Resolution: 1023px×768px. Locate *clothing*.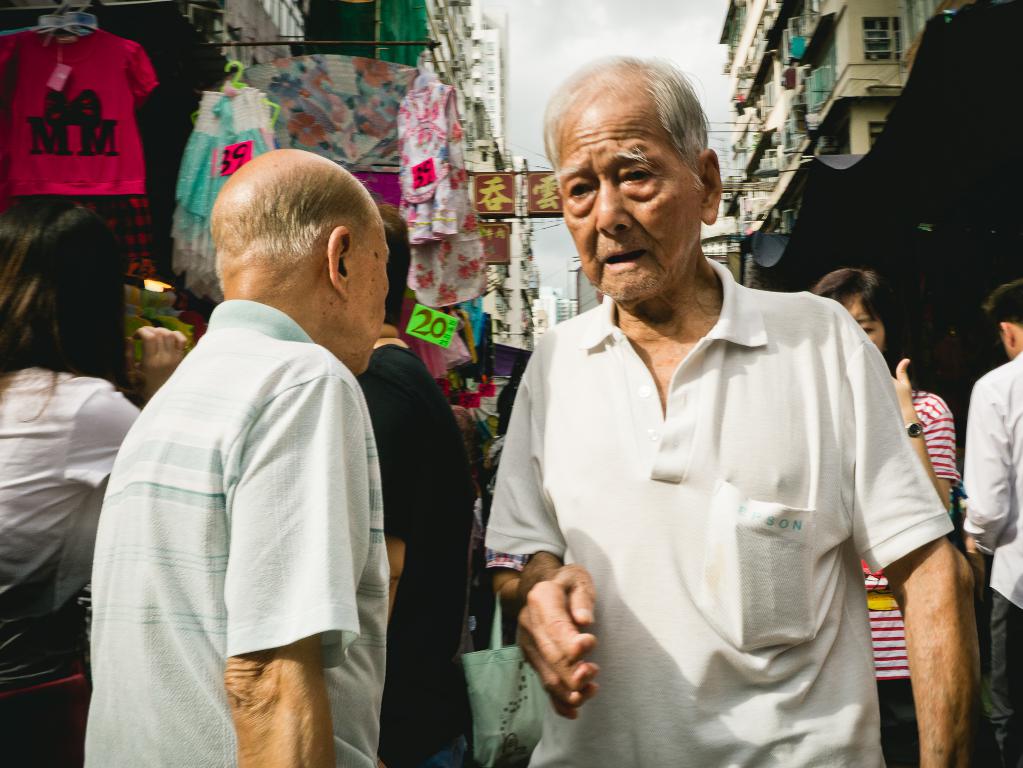
box=[970, 343, 1022, 767].
